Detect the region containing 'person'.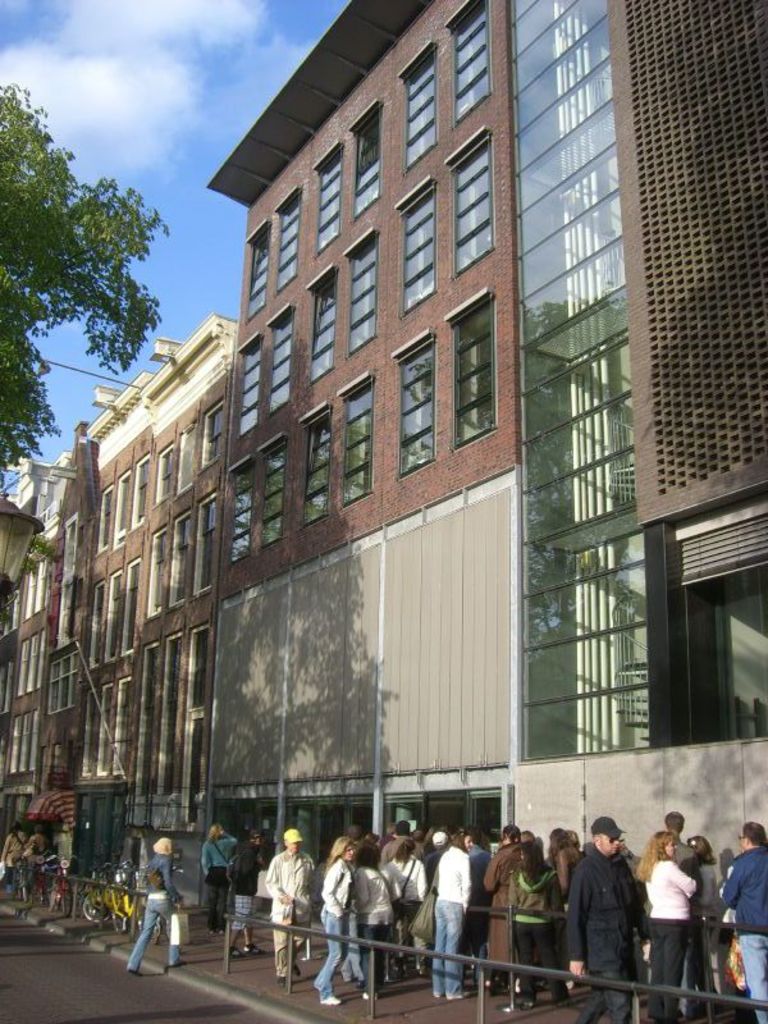
box=[223, 842, 264, 955].
